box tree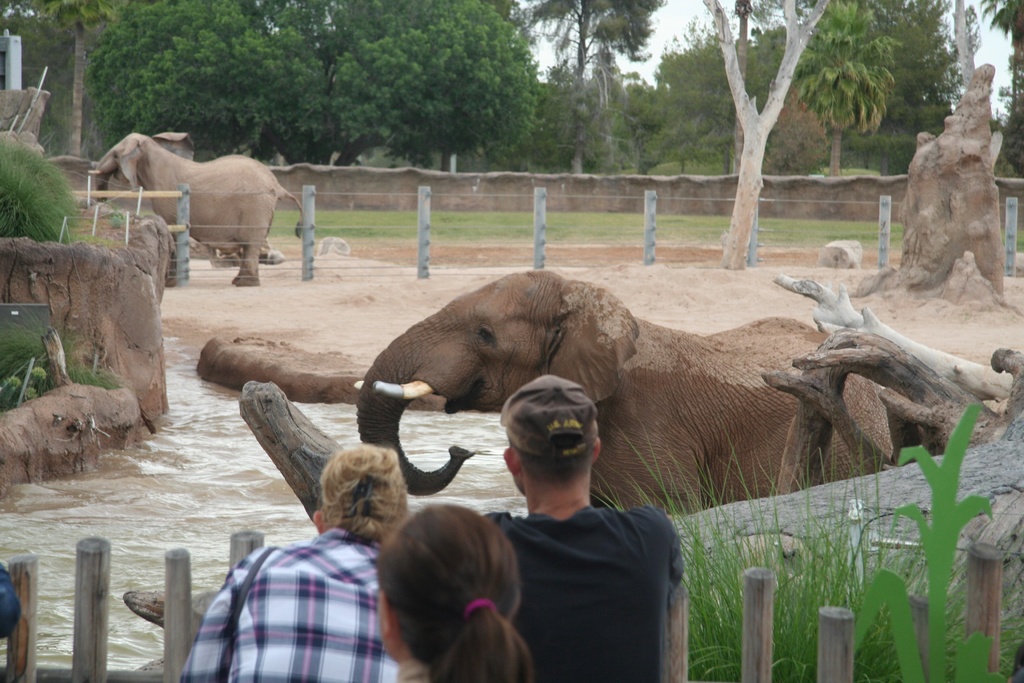
bbox=(38, 0, 116, 159)
